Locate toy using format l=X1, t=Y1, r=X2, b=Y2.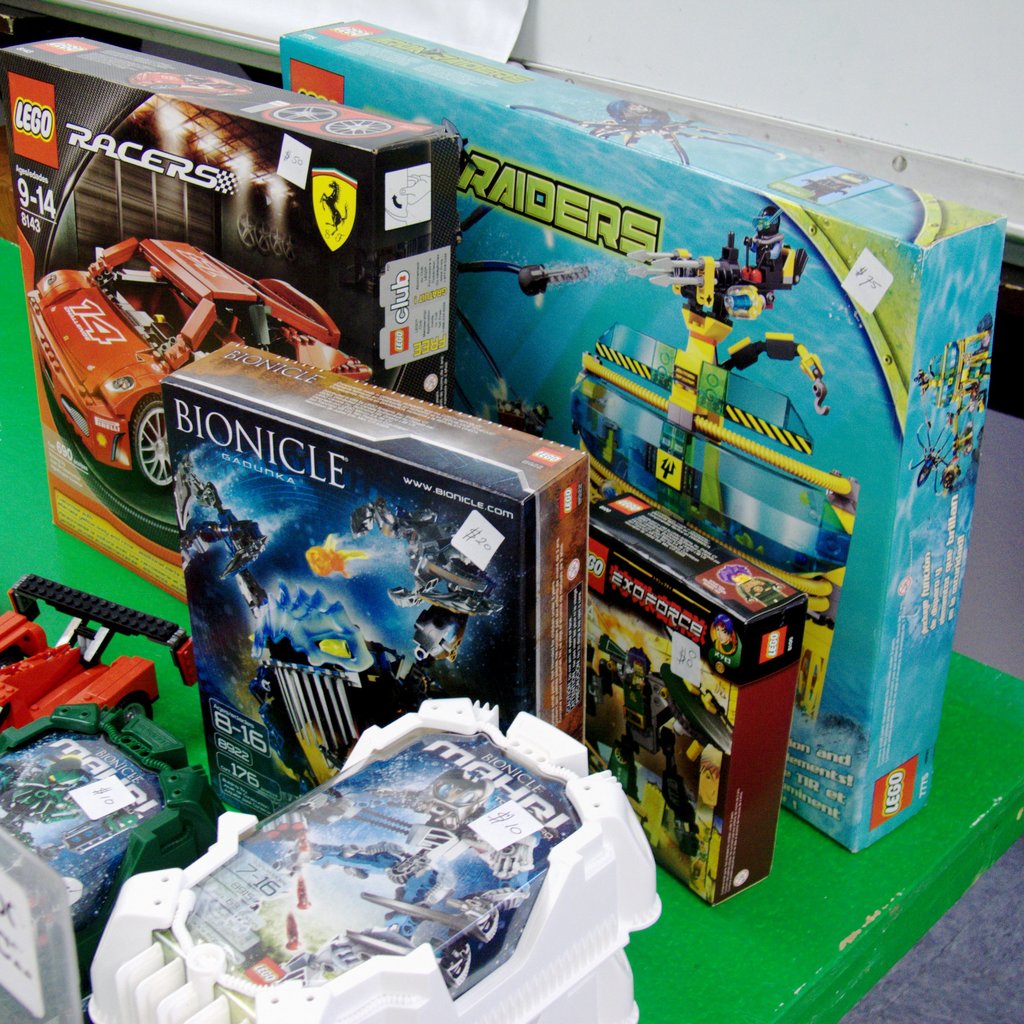
l=170, t=446, r=270, b=618.
